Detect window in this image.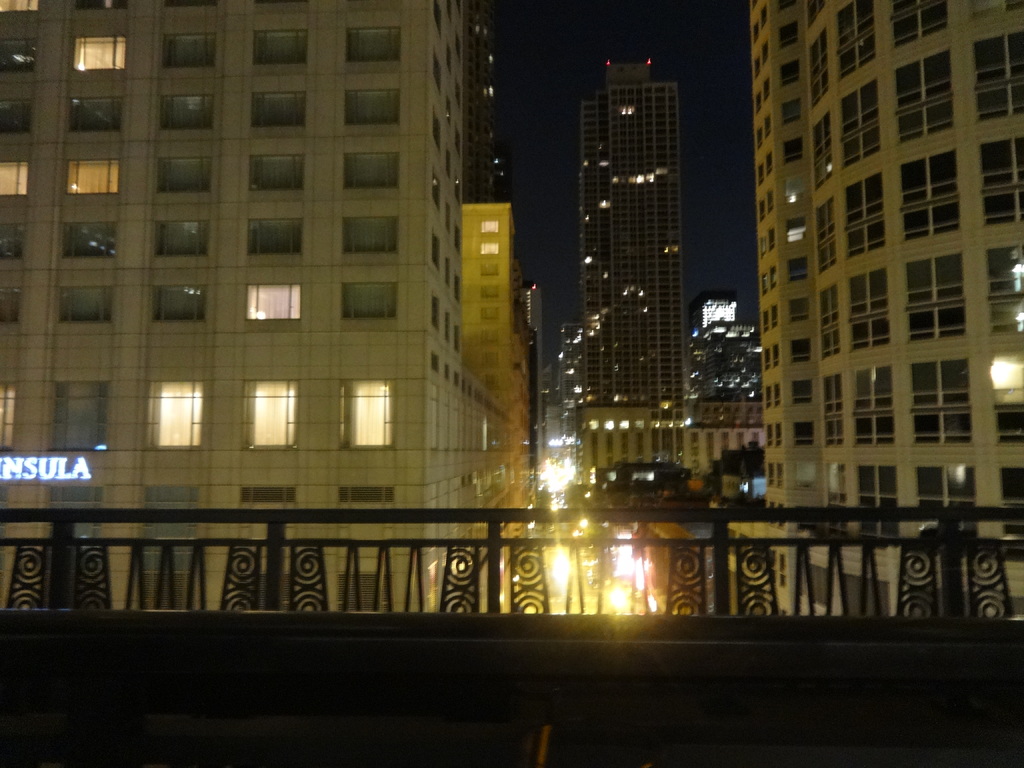
Detection: 794/337/808/368.
